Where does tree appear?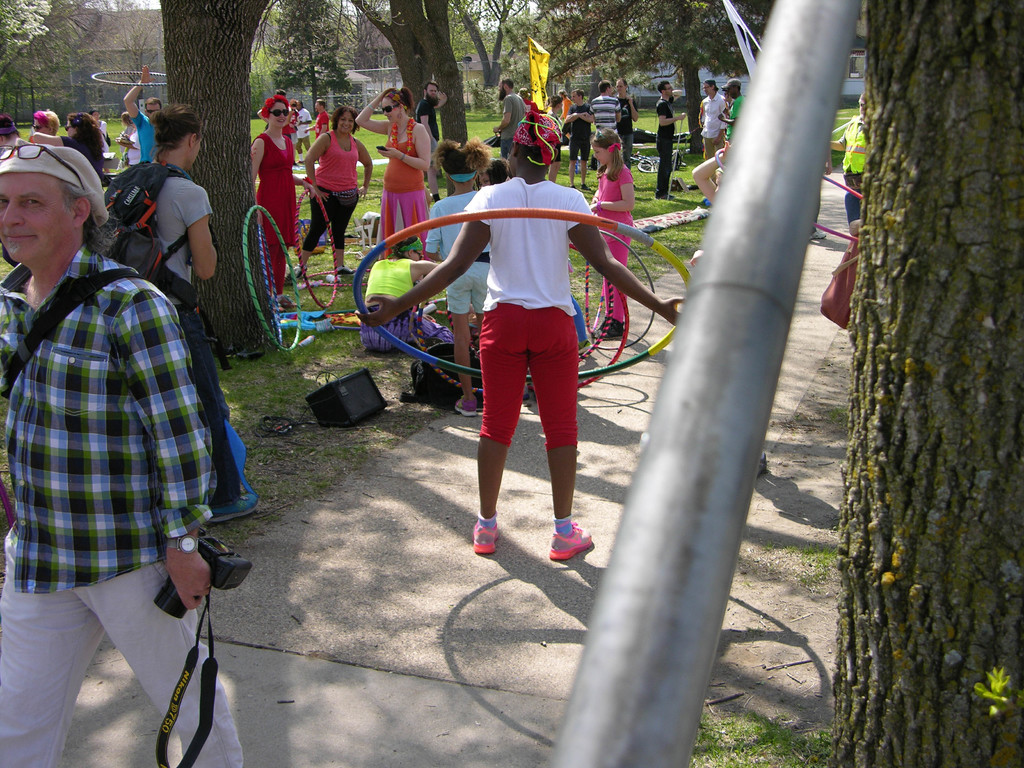
Appears at locate(456, 0, 607, 105).
